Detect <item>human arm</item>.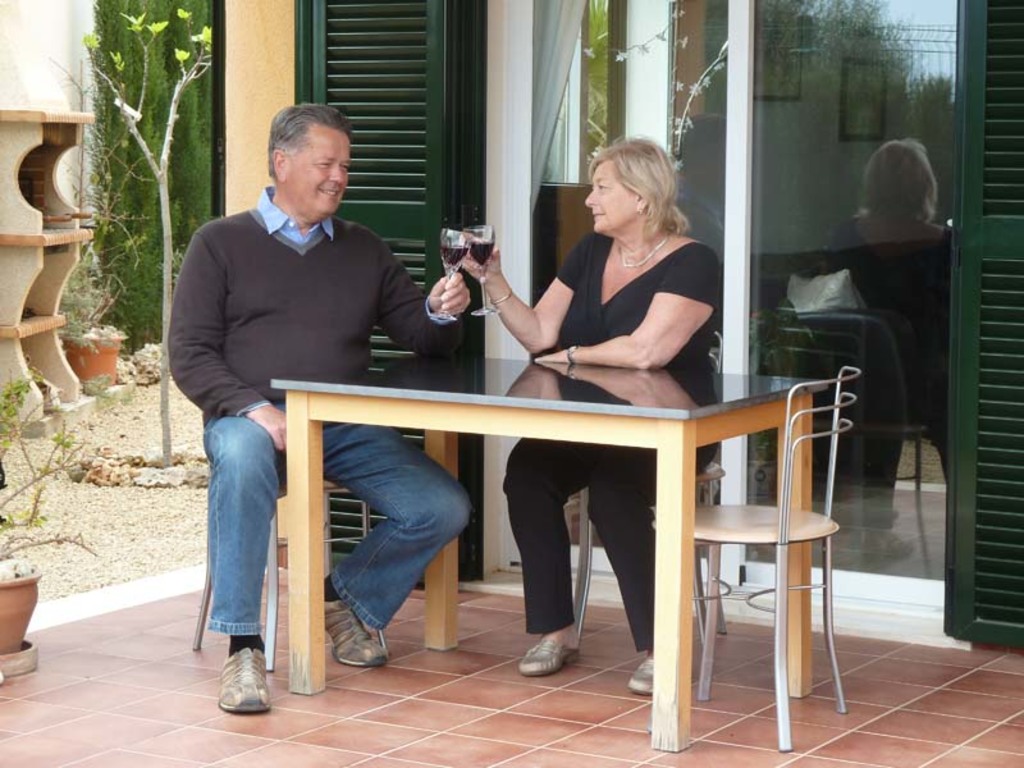
Detected at Rect(165, 224, 291, 460).
